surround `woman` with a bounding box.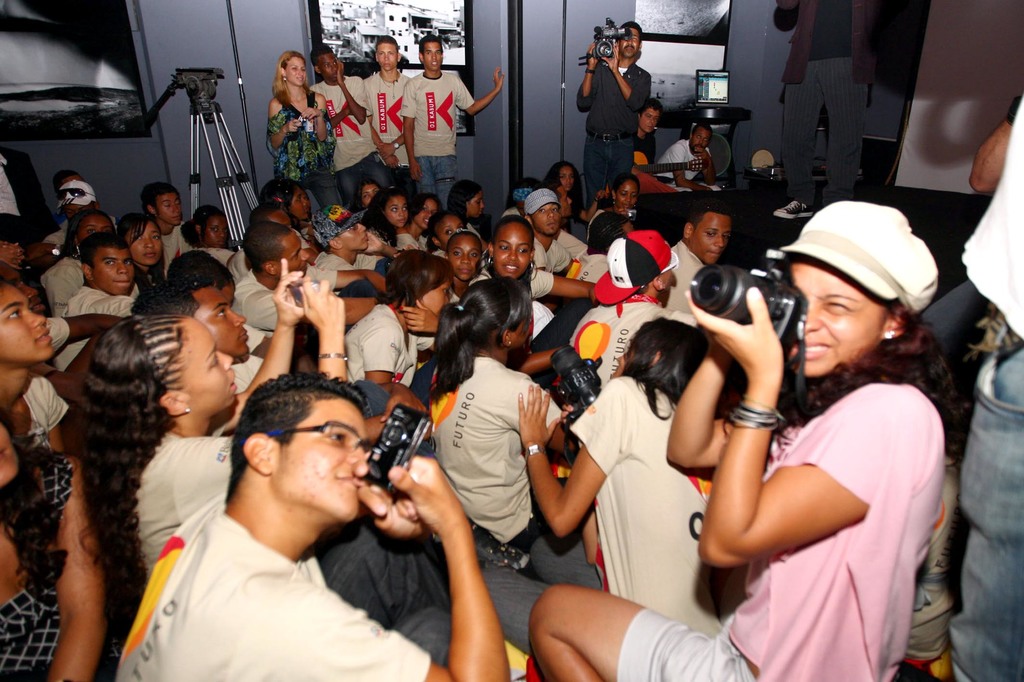
rect(345, 256, 455, 393).
